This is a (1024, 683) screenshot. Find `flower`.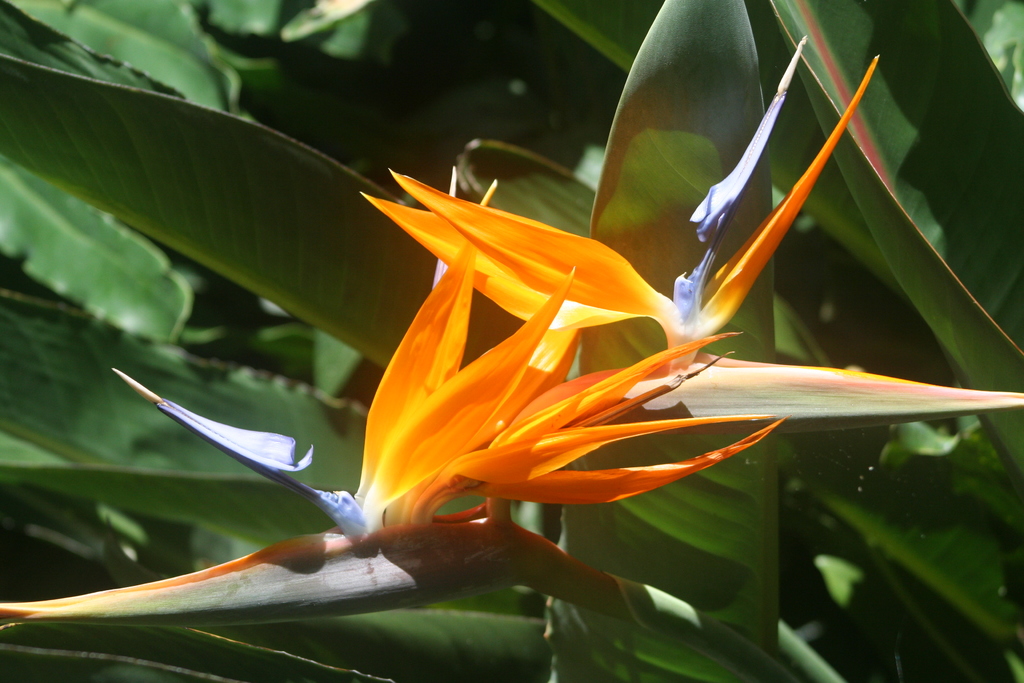
Bounding box: pyautogui.locateOnScreen(71, 63, 1023, 661).
